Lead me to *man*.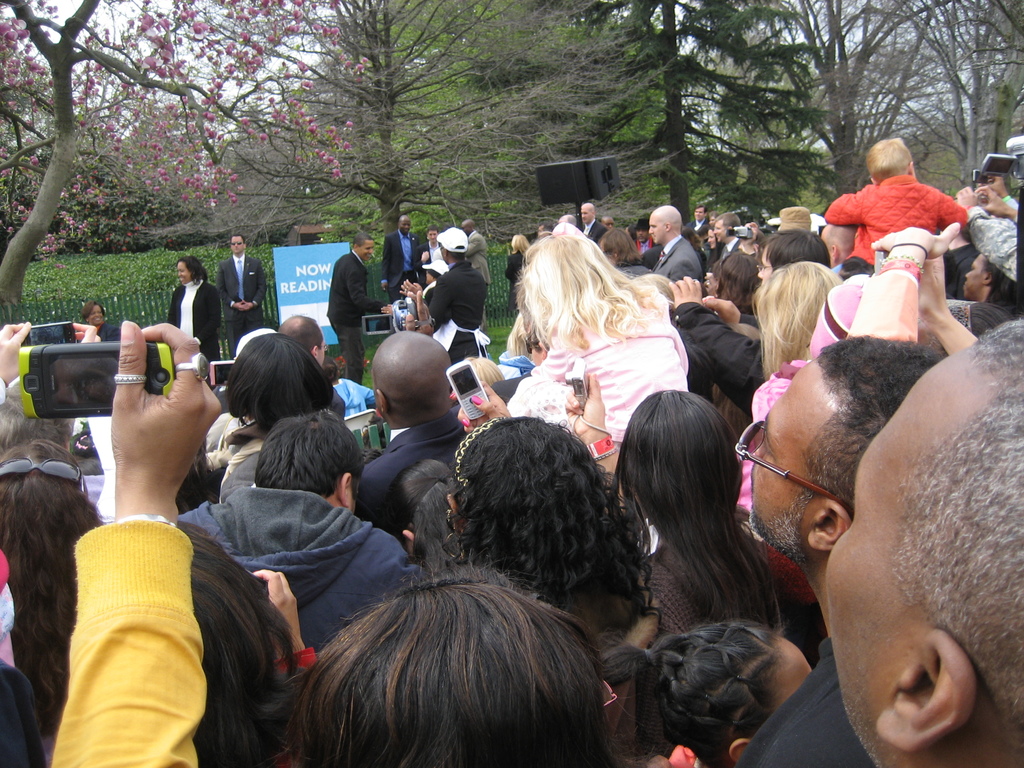
Lead to left=325, top=231, right=383, bottom=385.
